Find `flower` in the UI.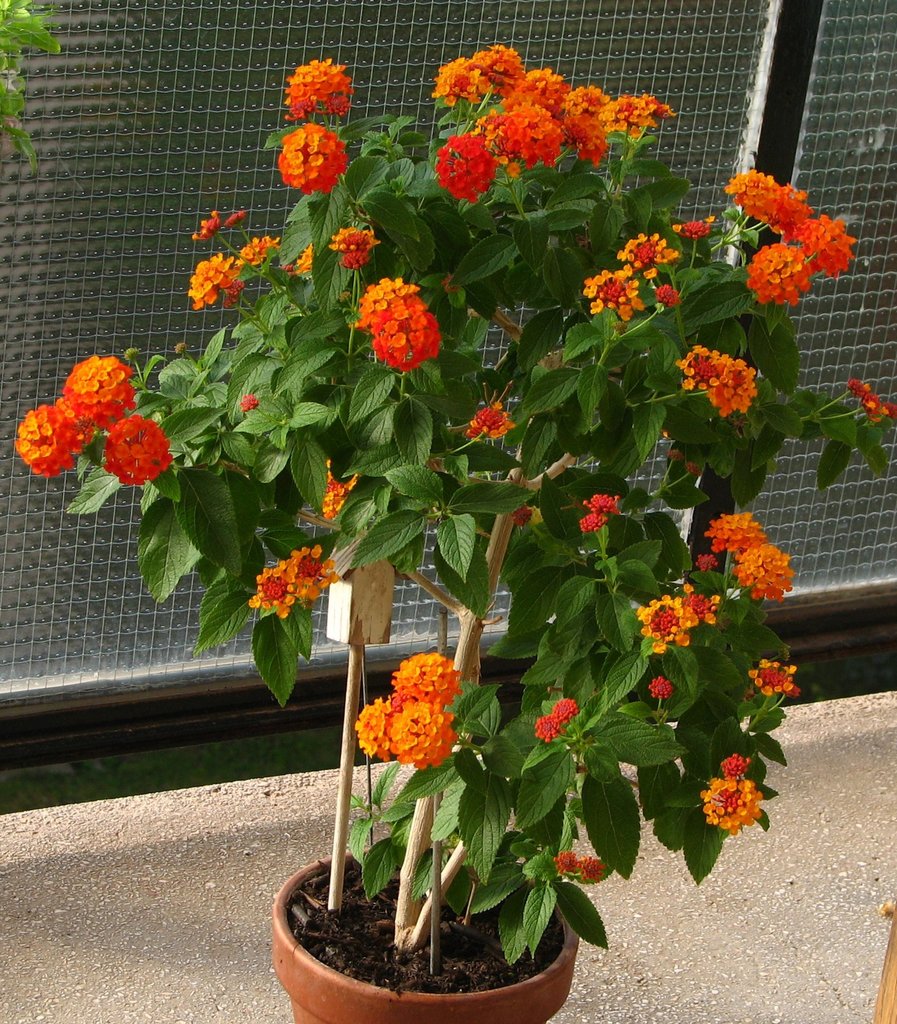
UI element at 533:700:583:739.
